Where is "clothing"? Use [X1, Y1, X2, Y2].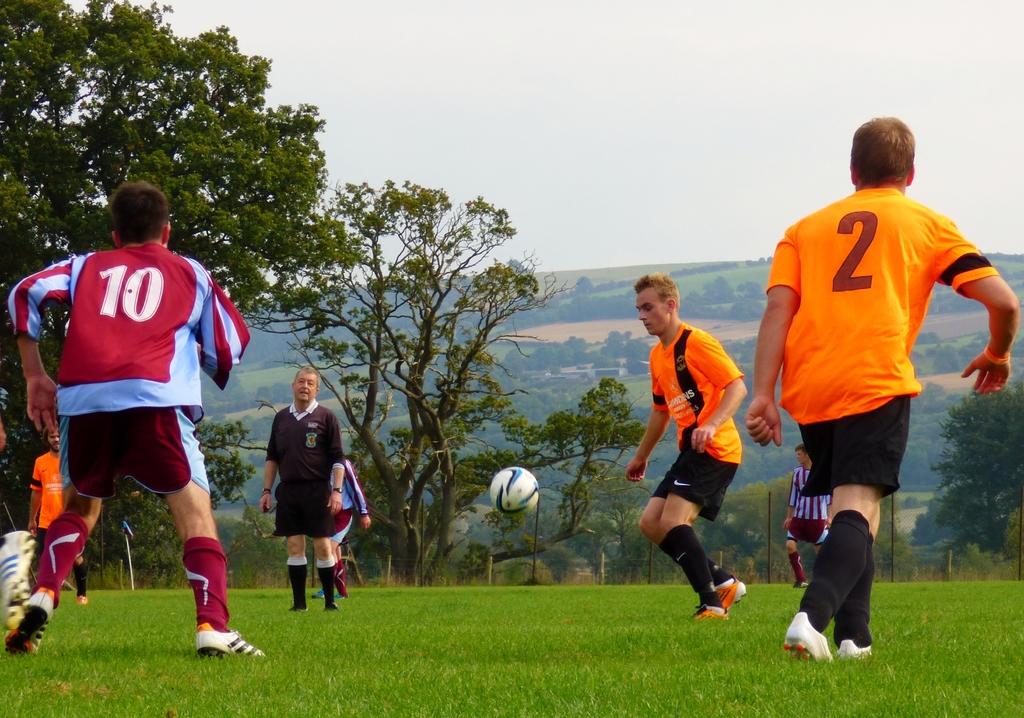
[32, 453, 68, 561].
